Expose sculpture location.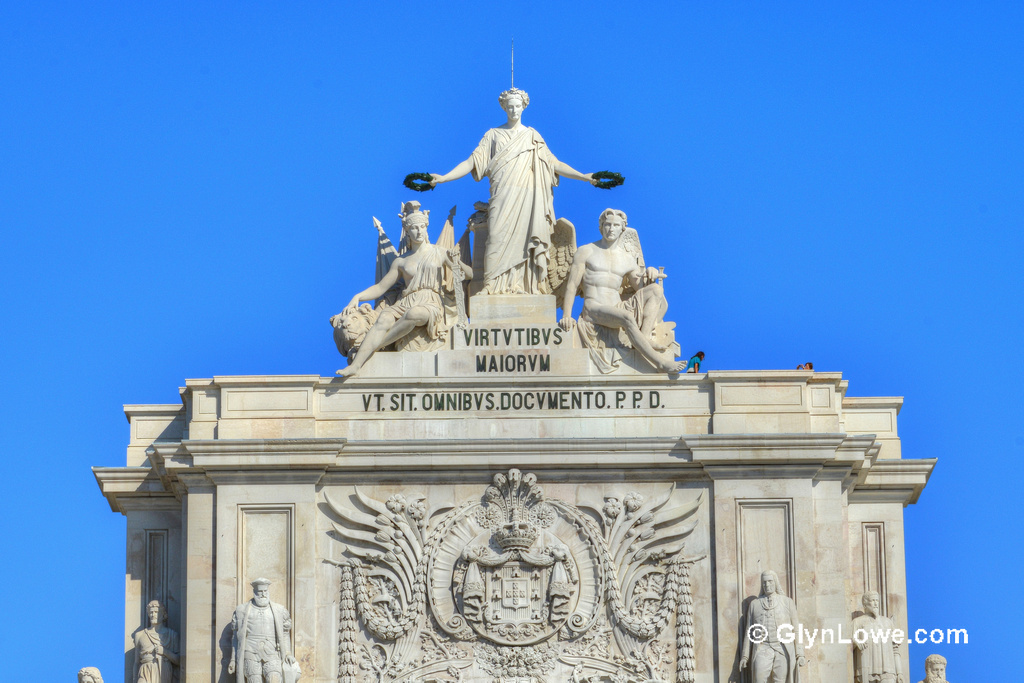
Exposed at [324,194,470,376].
